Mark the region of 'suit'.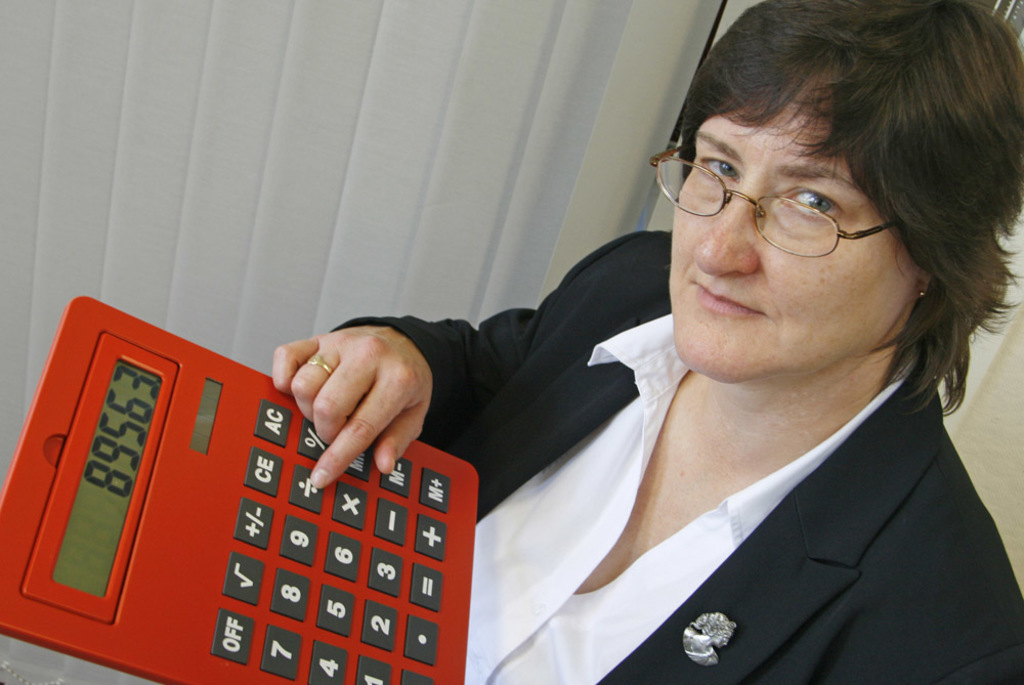
Region: <bbox>270, 186, 1023, 665</bbox>.
